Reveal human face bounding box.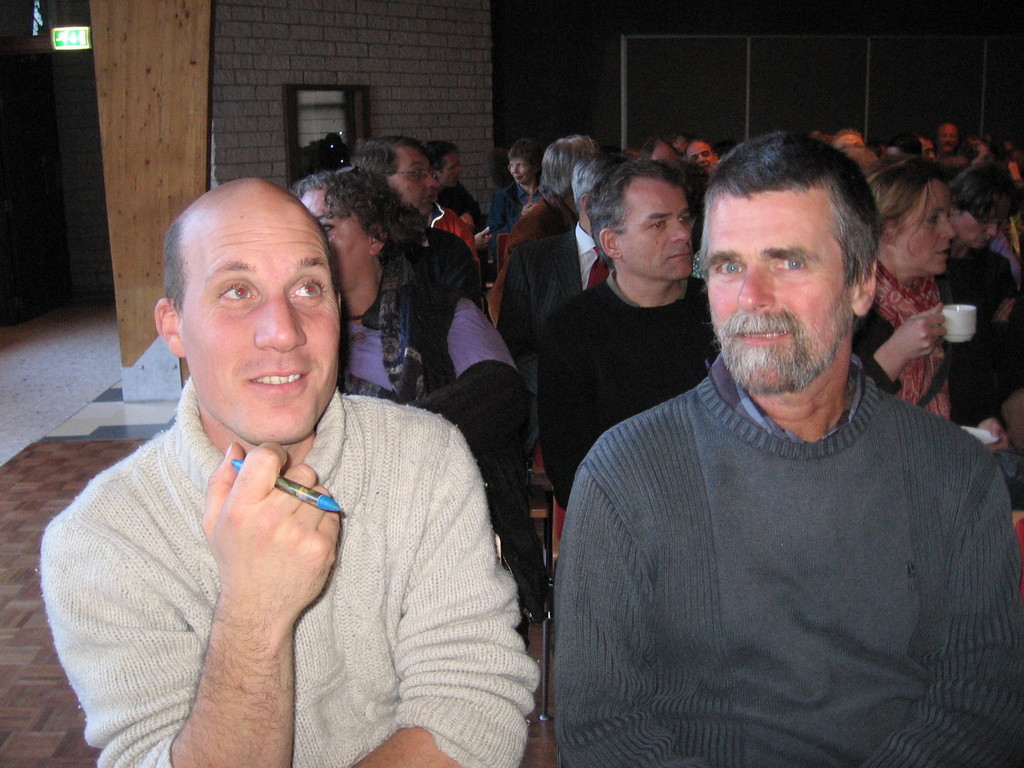
Revealed: [181,195,340,442].
